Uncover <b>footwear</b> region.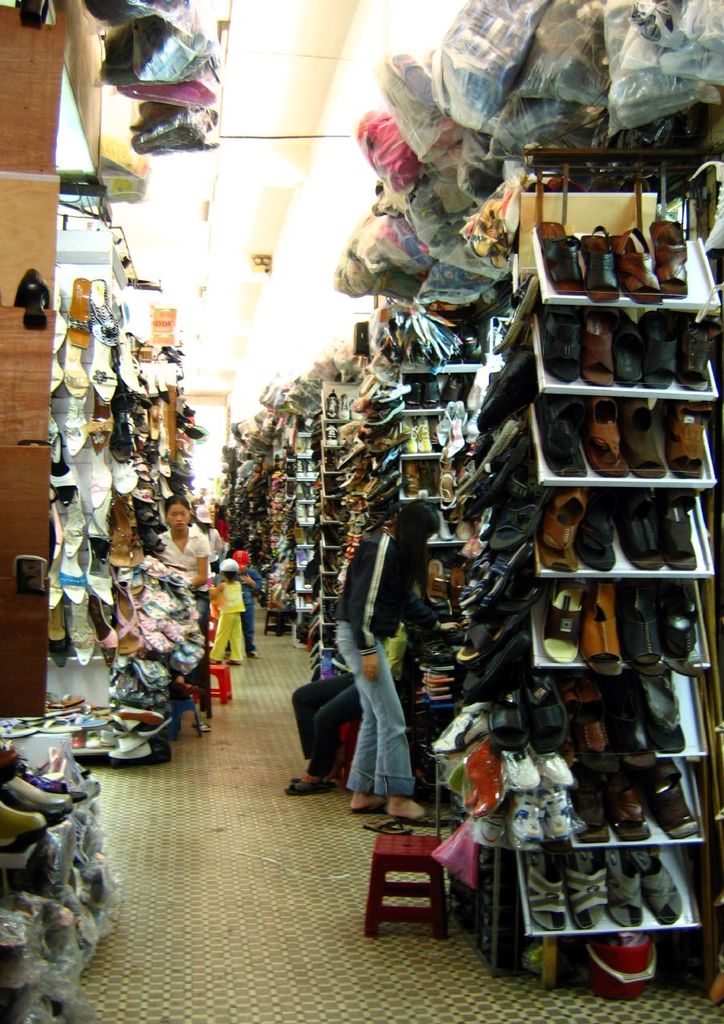
Uncovered: box=[530, 852, 575, 934].
